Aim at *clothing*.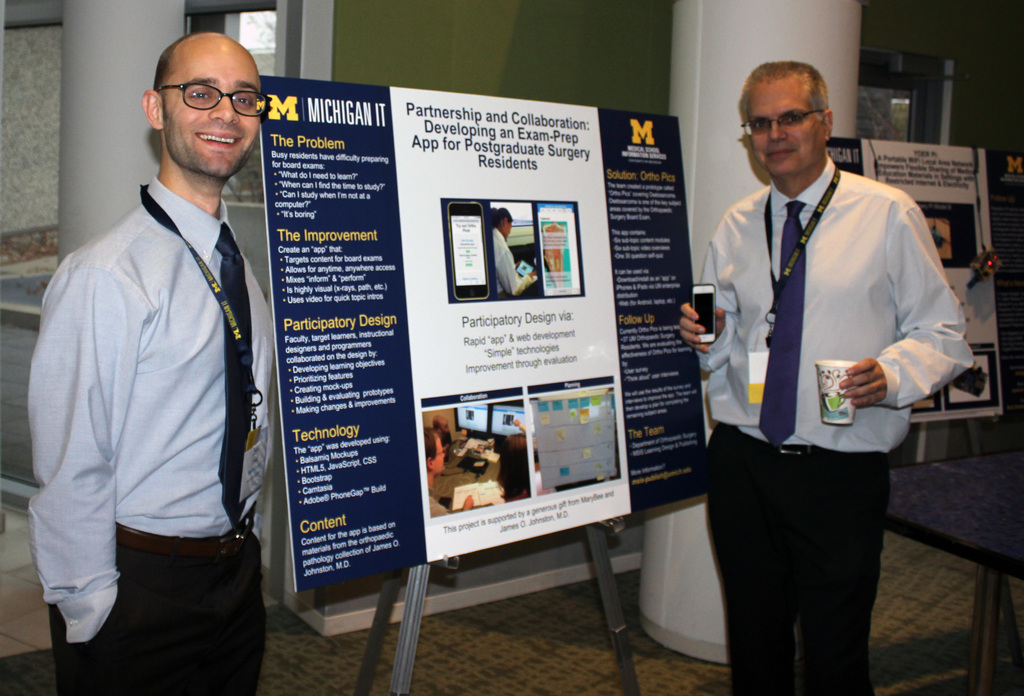
Aimed at detection(22, 177, 278, 695).
